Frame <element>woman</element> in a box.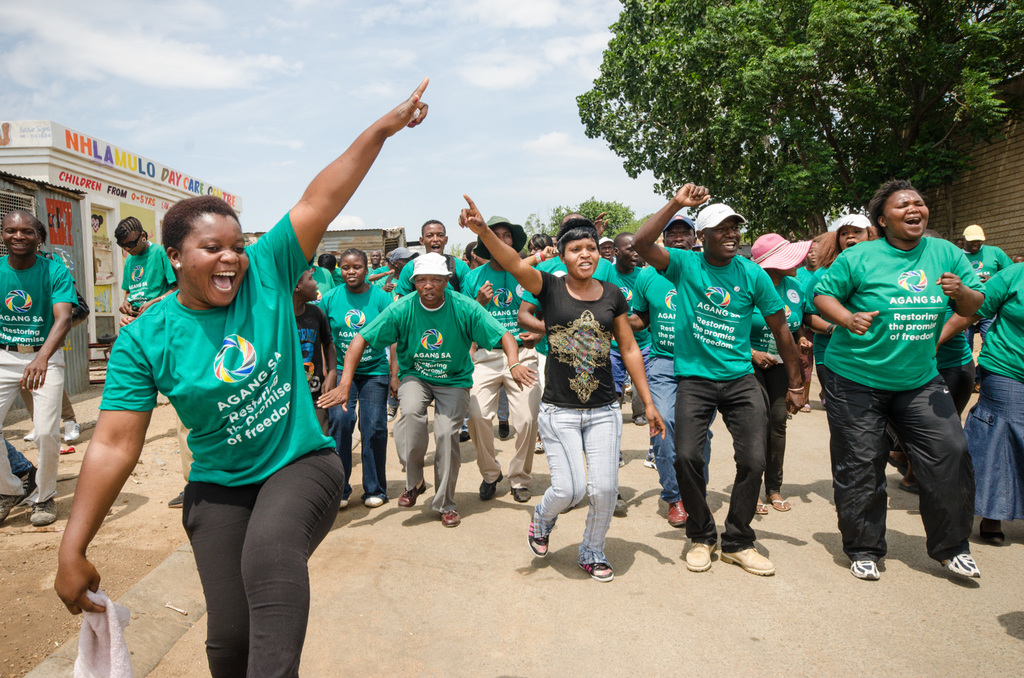
rect(76, 188, 347, 670).
